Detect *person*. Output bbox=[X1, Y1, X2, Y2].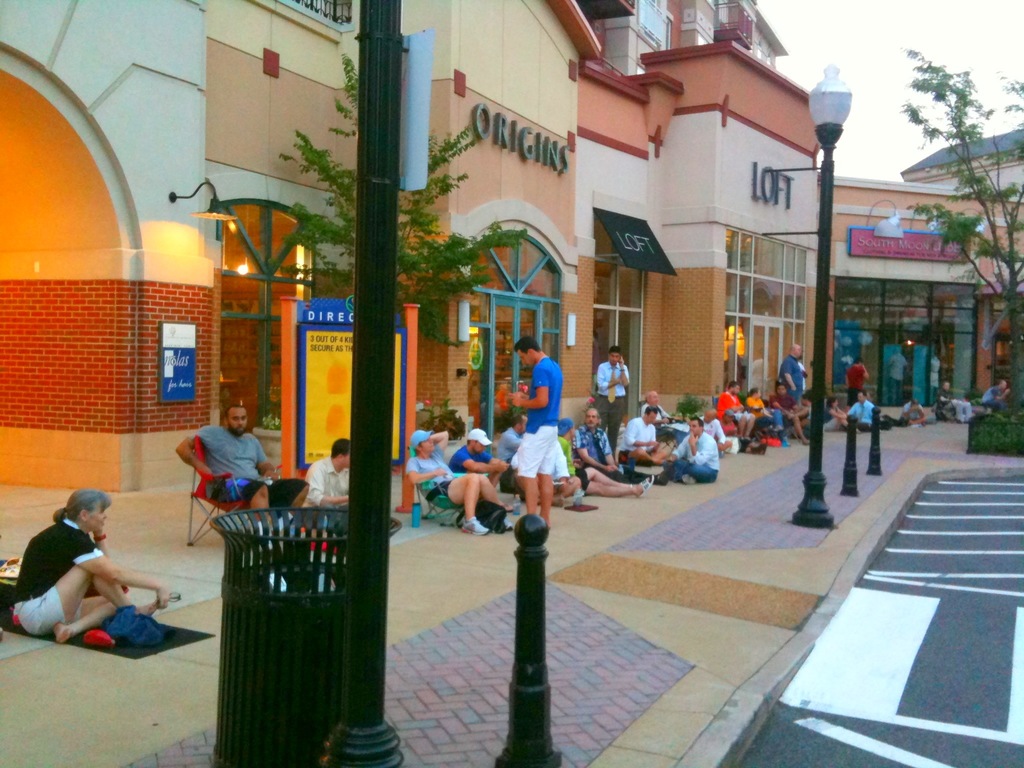
bbox=[575, 410, 620, 477].
